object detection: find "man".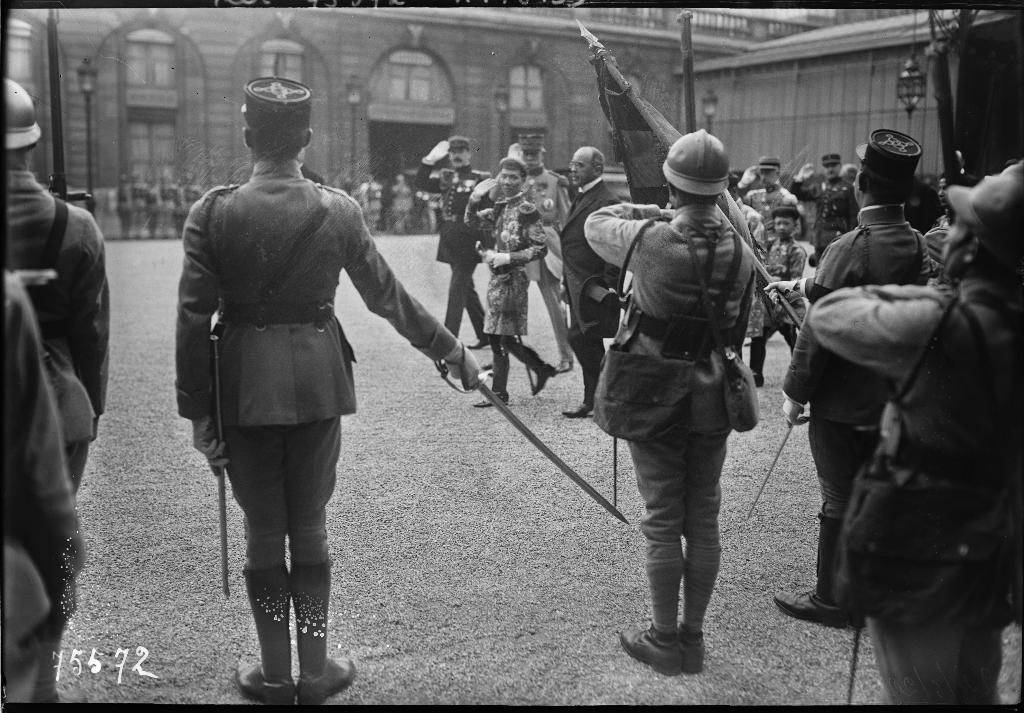
[772, 125, 936, 625].
